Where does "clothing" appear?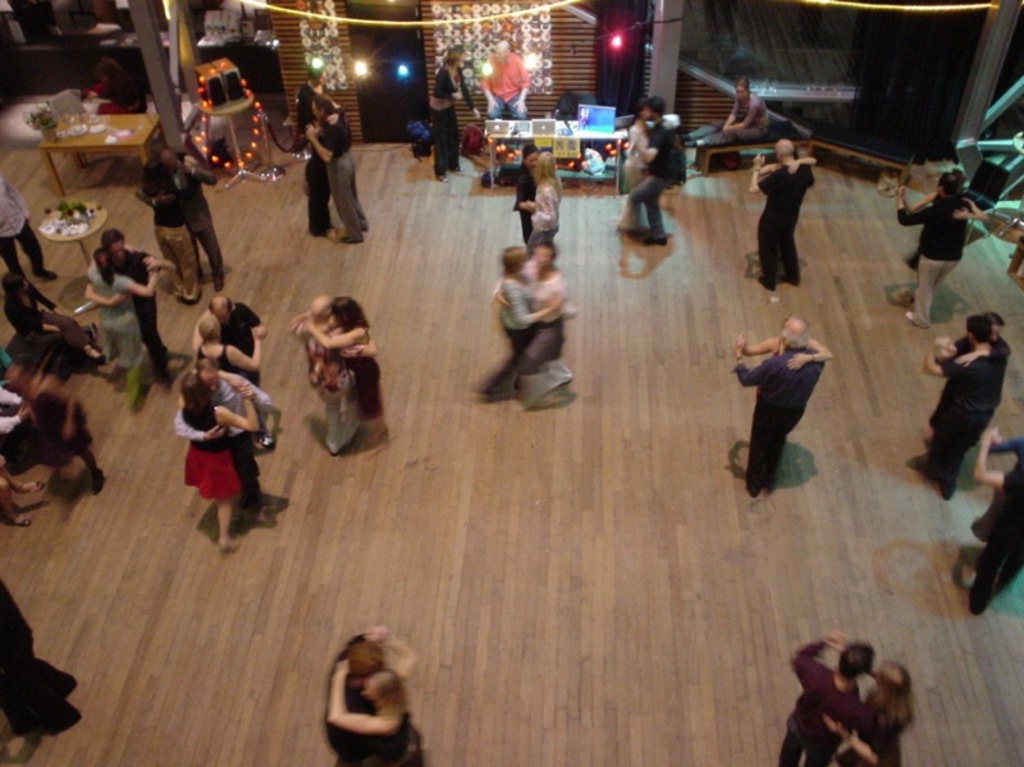
Appears at (x1=298, y1=83, x2=328, y2=229).
